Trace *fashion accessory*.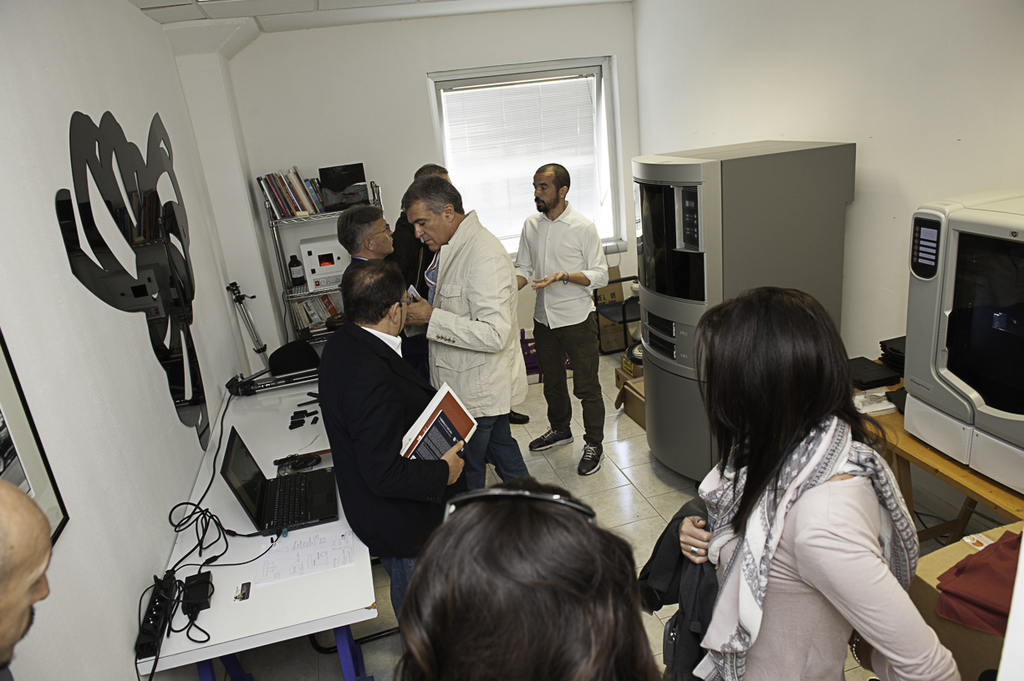
Traced to region(690, 546, 700, 553).
